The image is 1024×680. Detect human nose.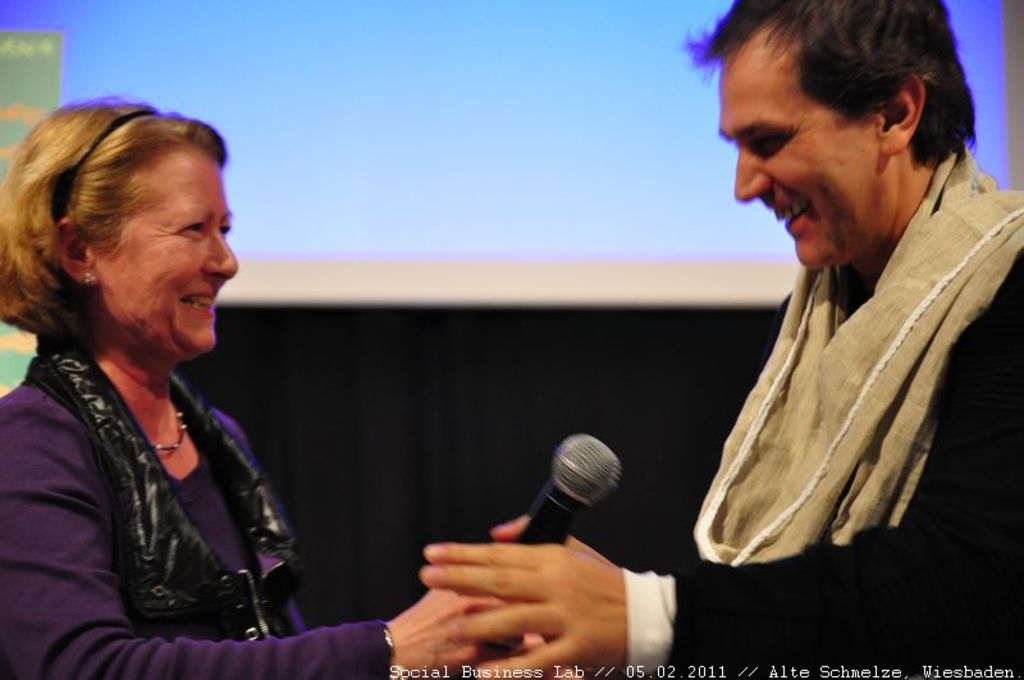
Detection: bbox(211, 233, 238, 277).
